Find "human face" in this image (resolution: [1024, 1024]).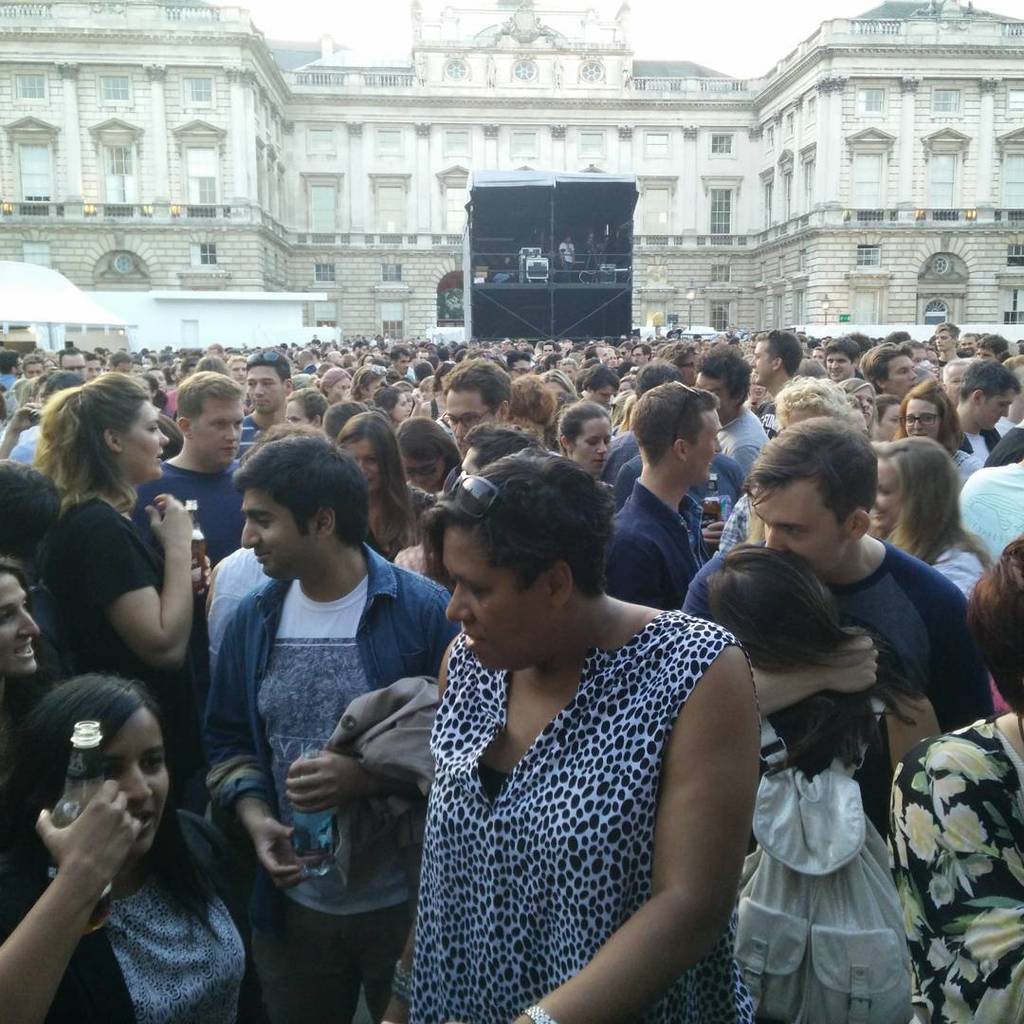
(x1=87, y1=704, x2=171, y2=857).
